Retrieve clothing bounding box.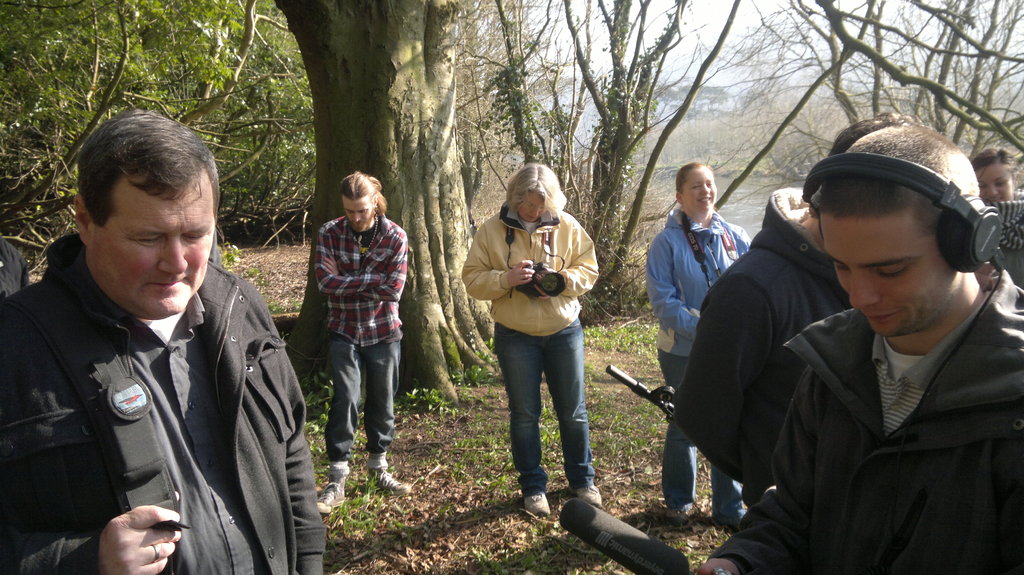
Bounding box: detection(678, 267, 861, 483).
